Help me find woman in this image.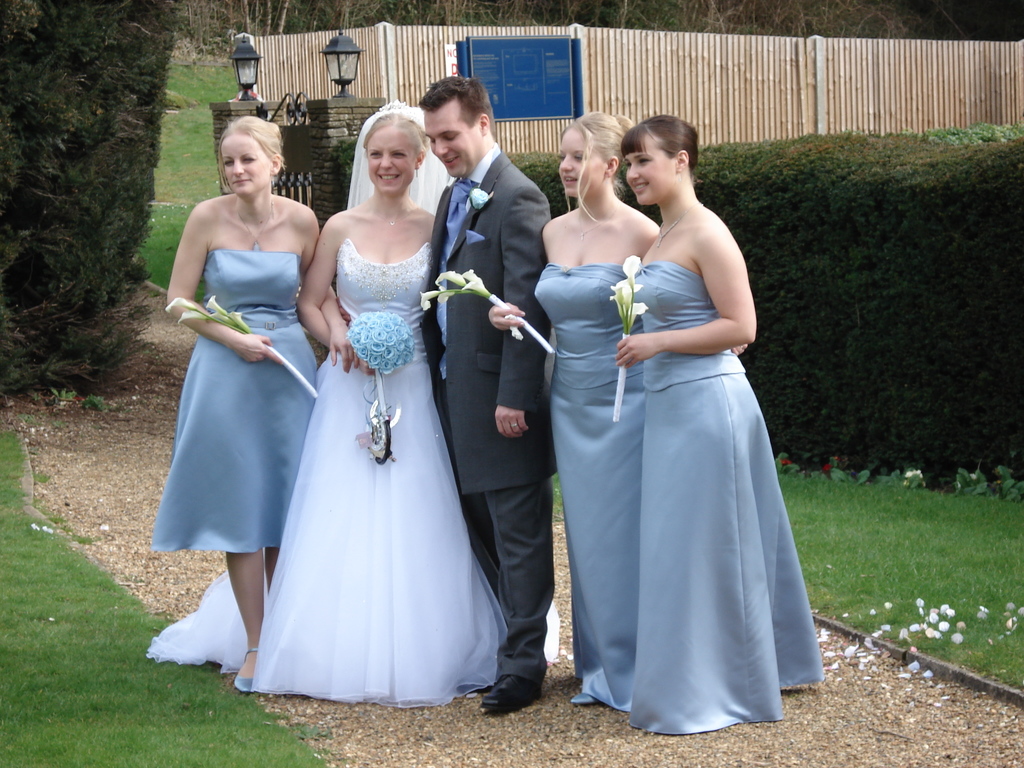
Found it: <region>483, 106, 662, 703</region>.
